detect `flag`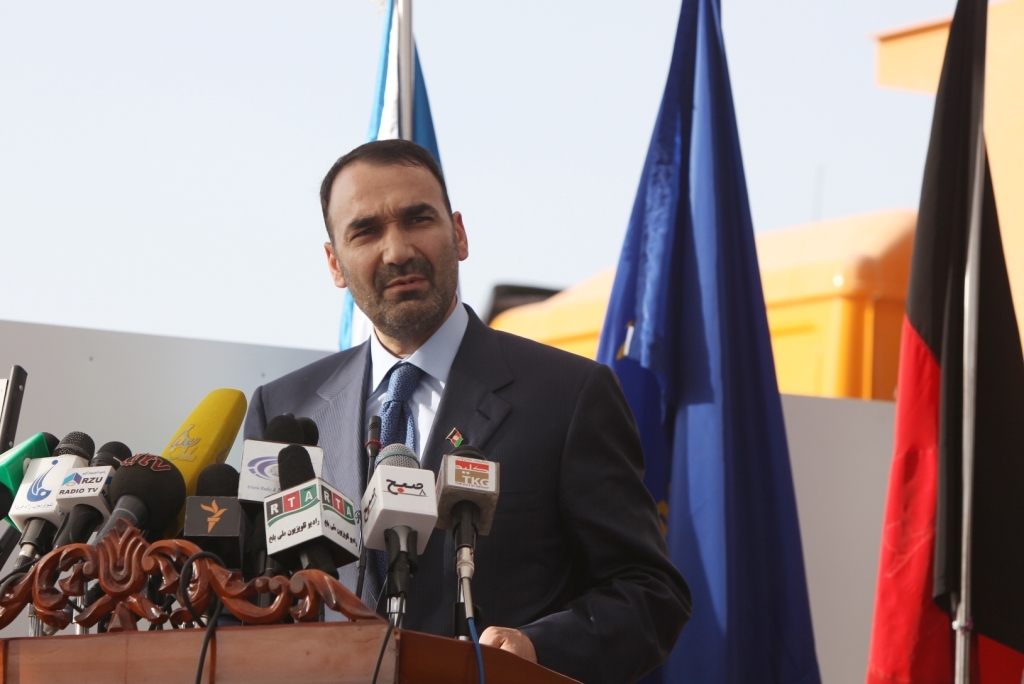
(584,0,810,660)
